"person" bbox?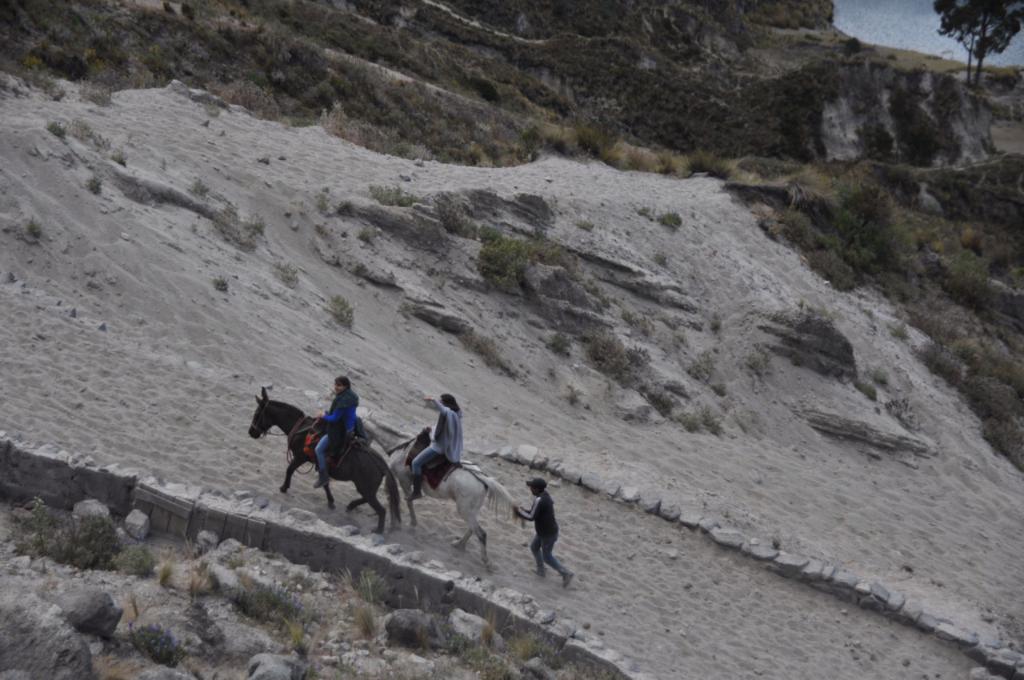
BBox(512, 472, 575, 588)
